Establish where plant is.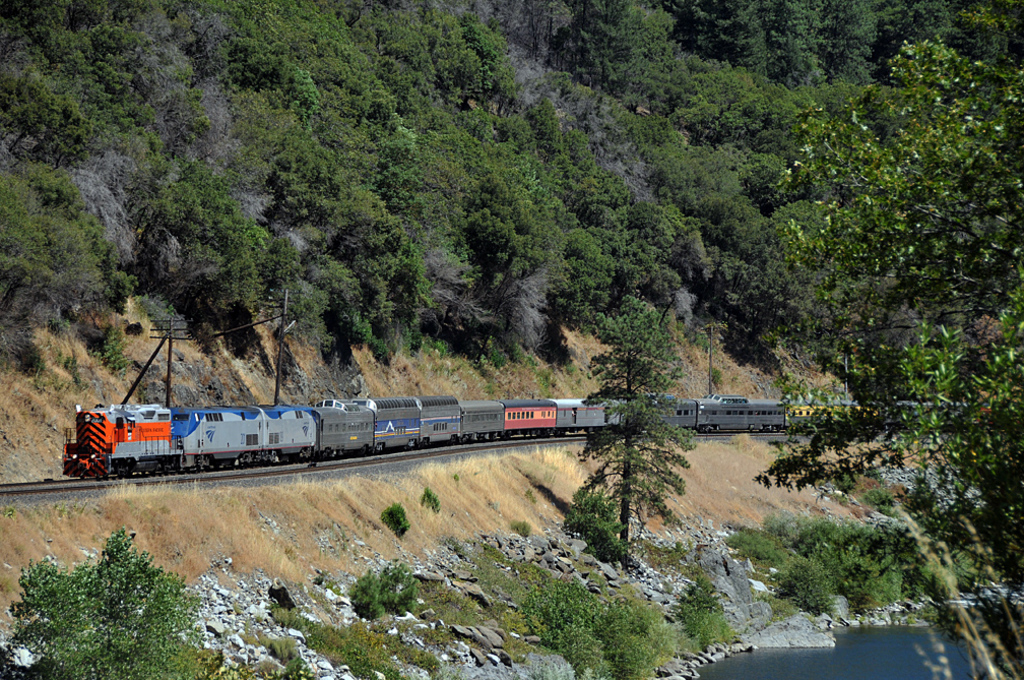
Established at bbox=[381, 558, 417, 607].
